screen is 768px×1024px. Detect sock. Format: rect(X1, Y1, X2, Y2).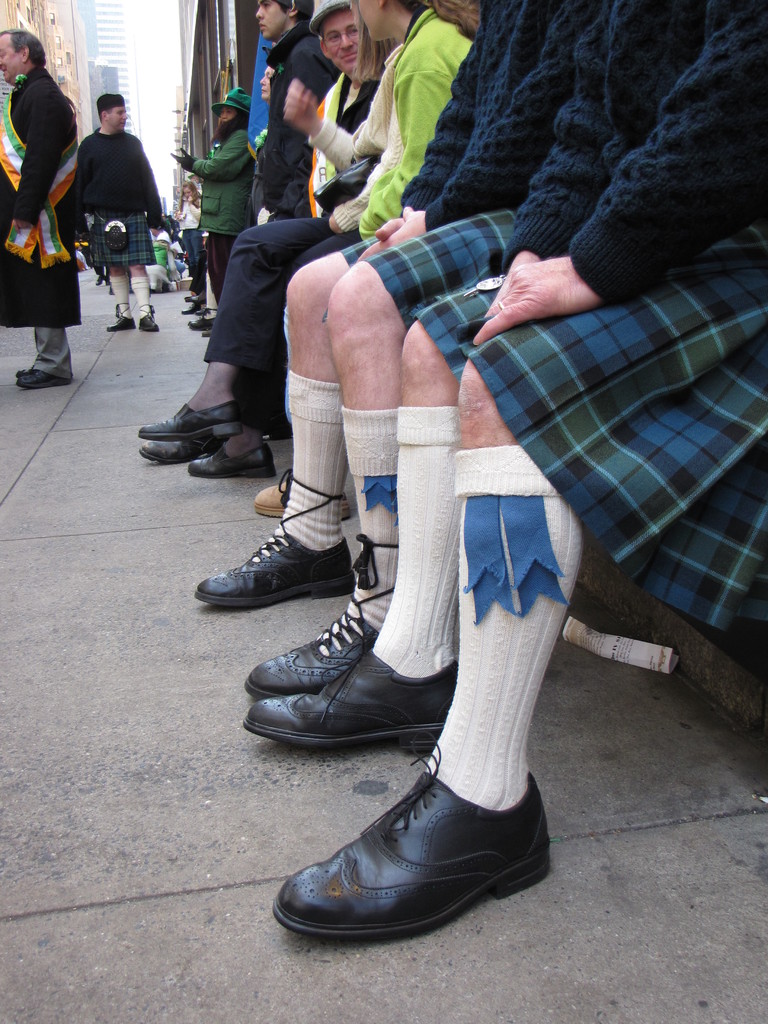
rect(337, 402, 399, 631).
